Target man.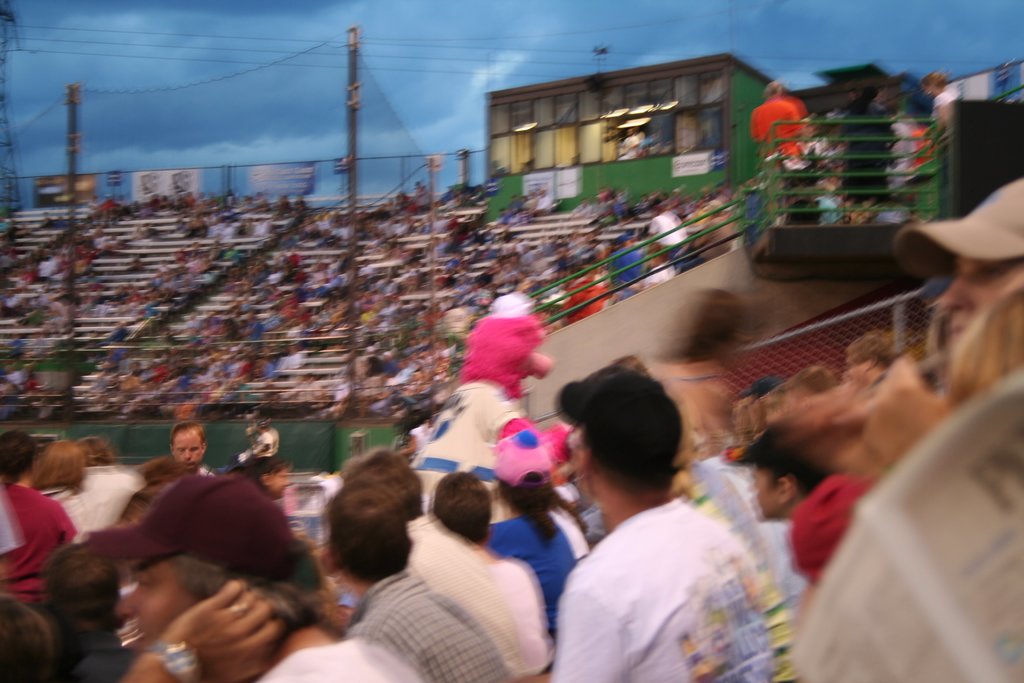
Target region: [x1=634, y1=123, x2=645, y2=143].
